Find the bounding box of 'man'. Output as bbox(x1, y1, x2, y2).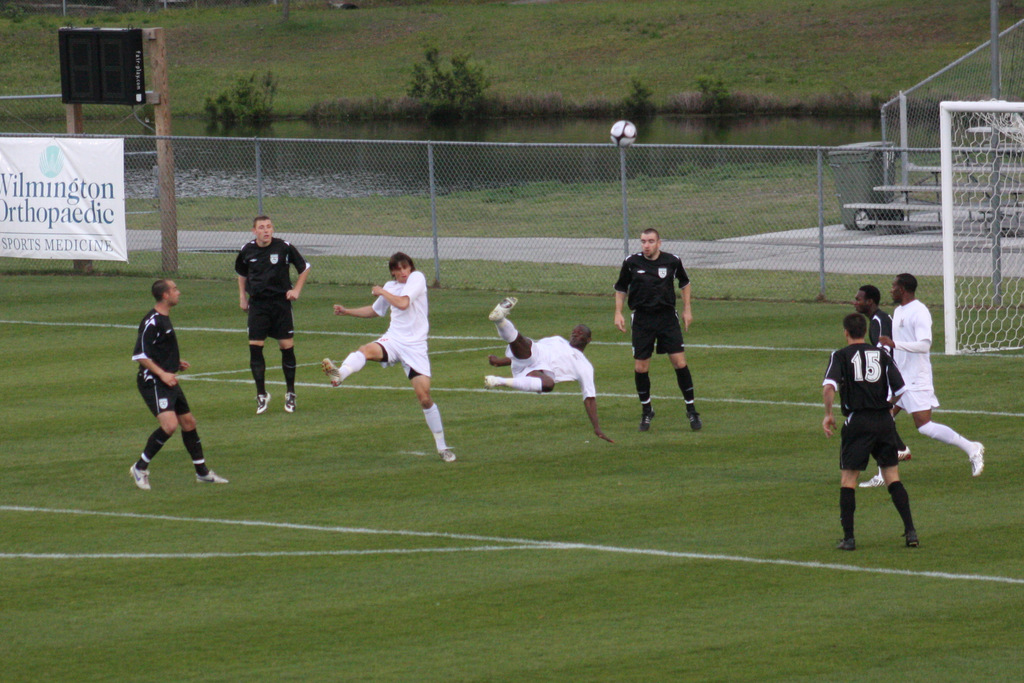
bbox(479, 294, 615, 442).
